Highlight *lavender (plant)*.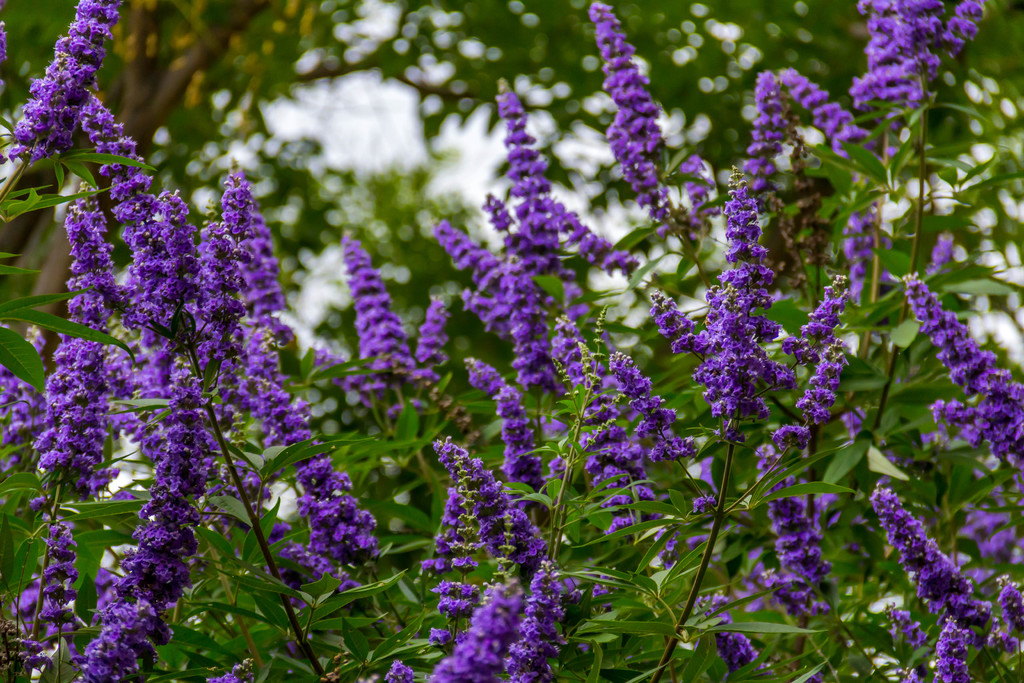
Highlighted region: left=561, top=308, right=653, bottom=525.
